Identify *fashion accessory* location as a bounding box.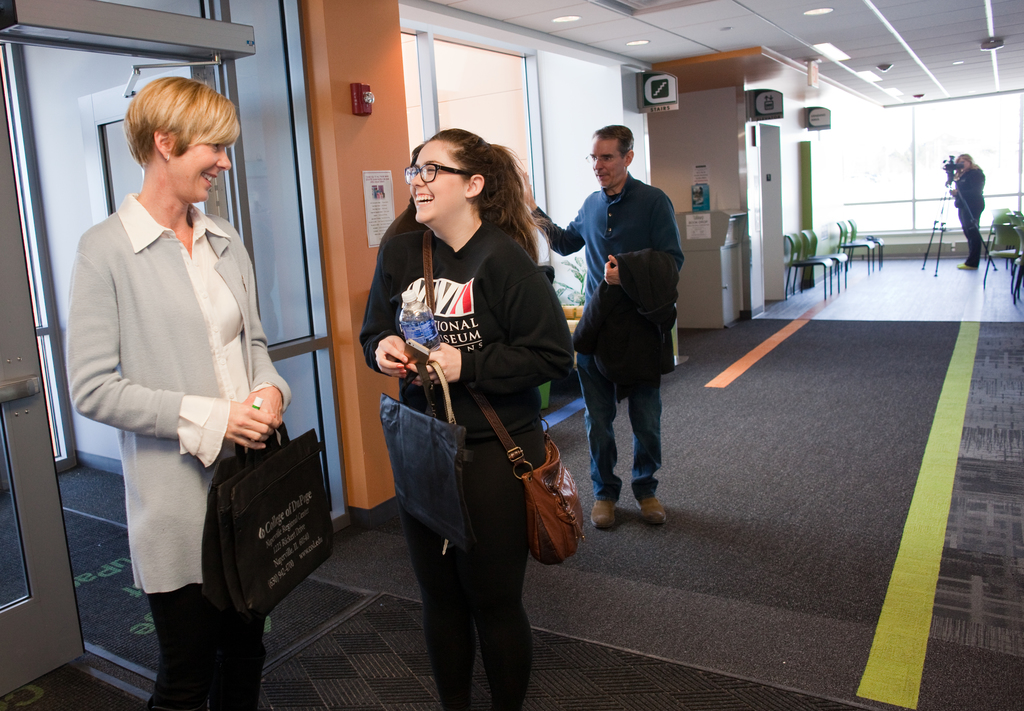
l=589, t=499, r=616, b=530.
